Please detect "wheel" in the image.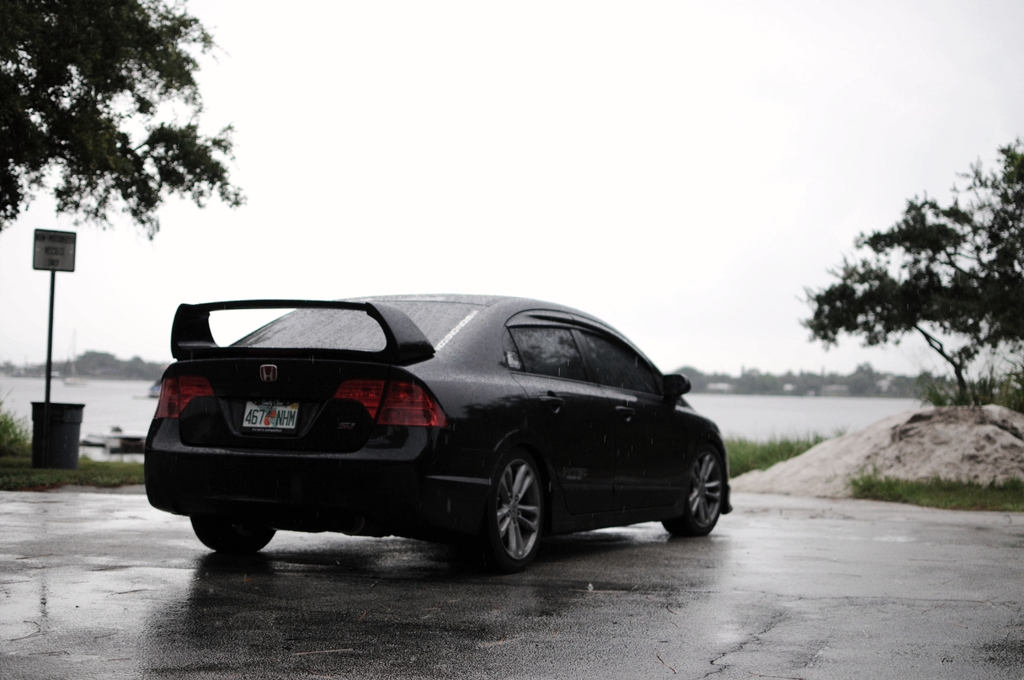
left=182, top=510, right=265, bottom=549.
